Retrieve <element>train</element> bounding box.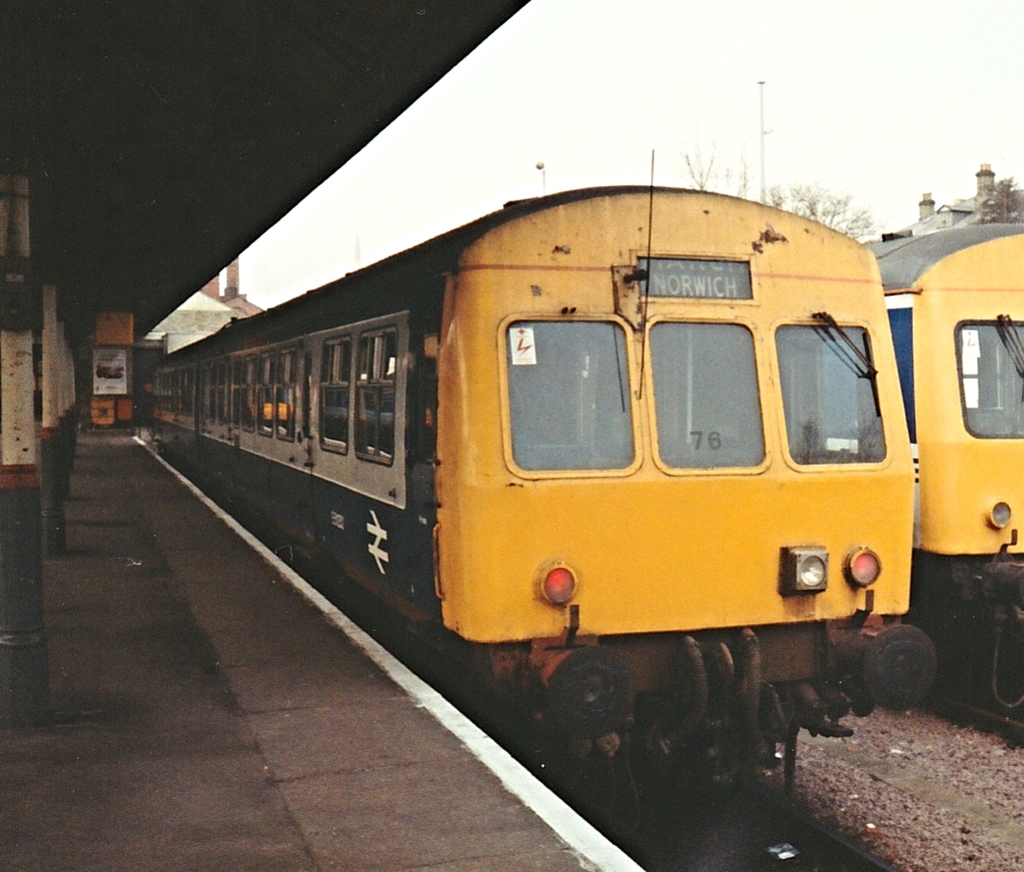
Bounding box: [left=152, top=149, right=934, bottom=817].
